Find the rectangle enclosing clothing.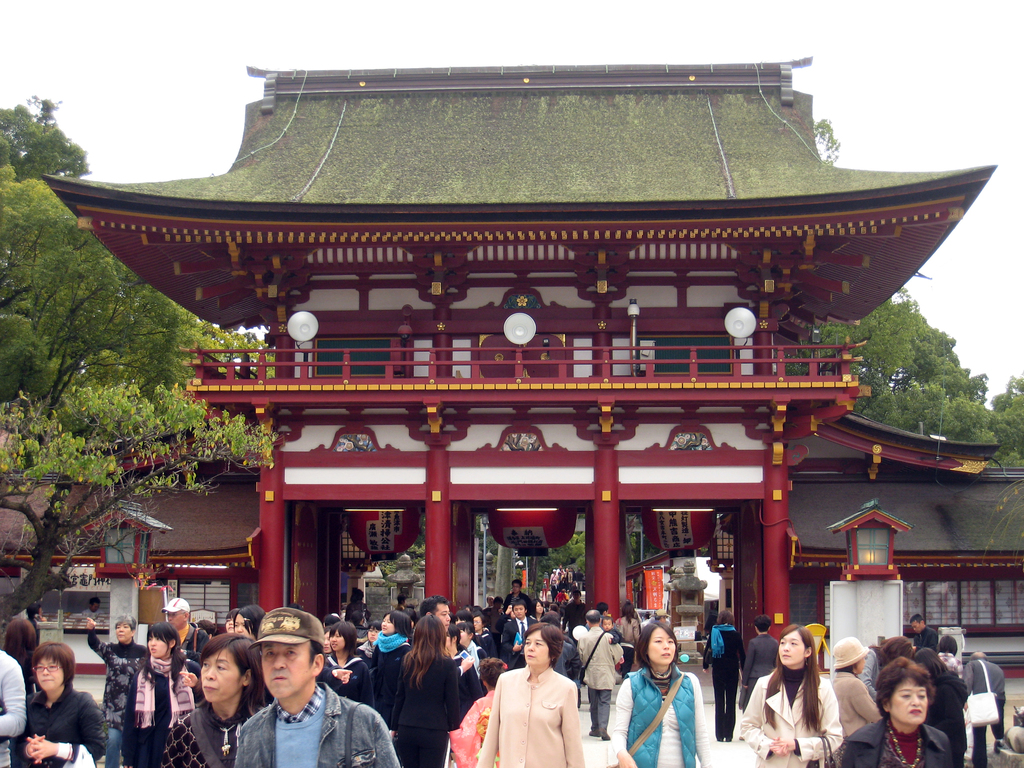
707, 622, 742, 732.
